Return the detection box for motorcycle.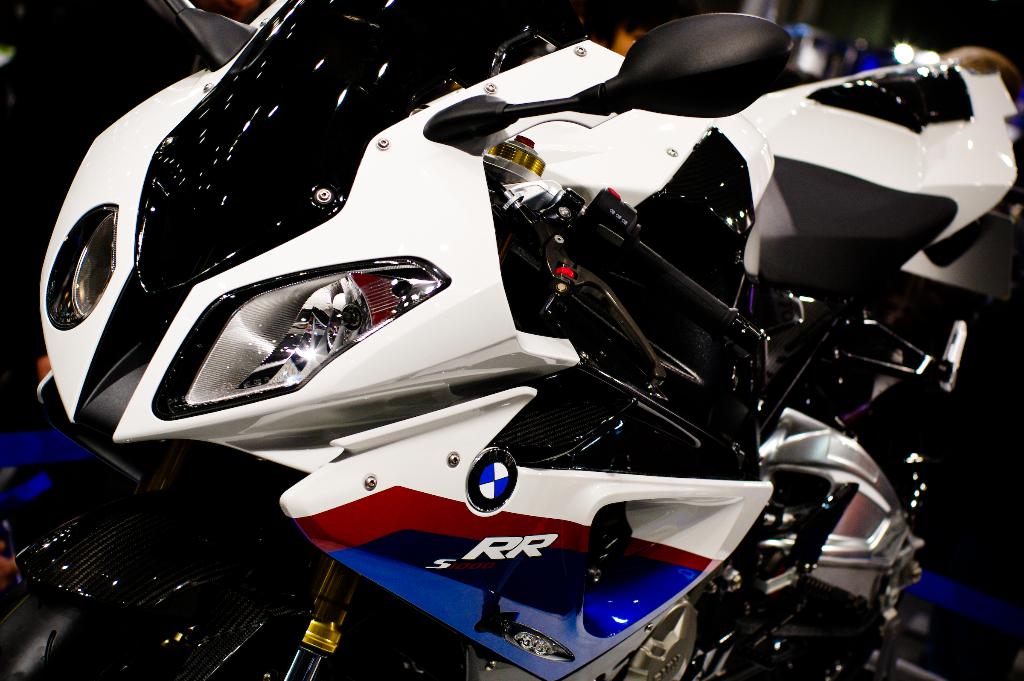
(x1=0, y1=0, x2=1023, y2=680).
